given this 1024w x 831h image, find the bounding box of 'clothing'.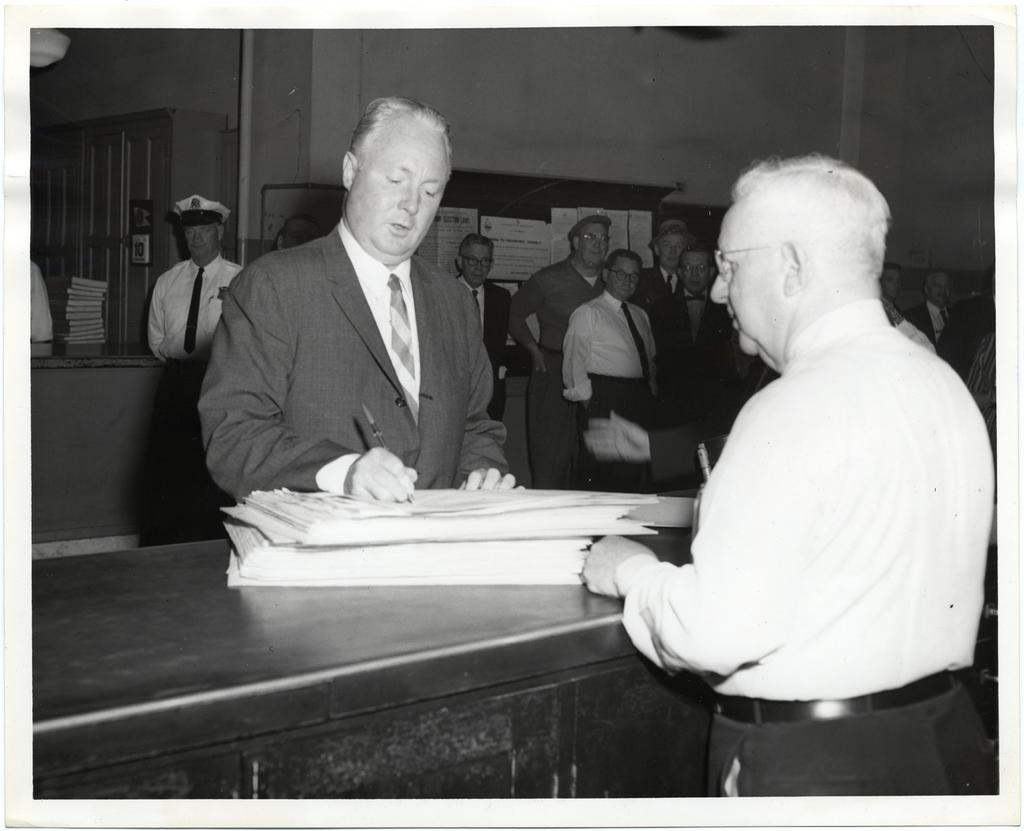
[658, 281, 756, 442].
